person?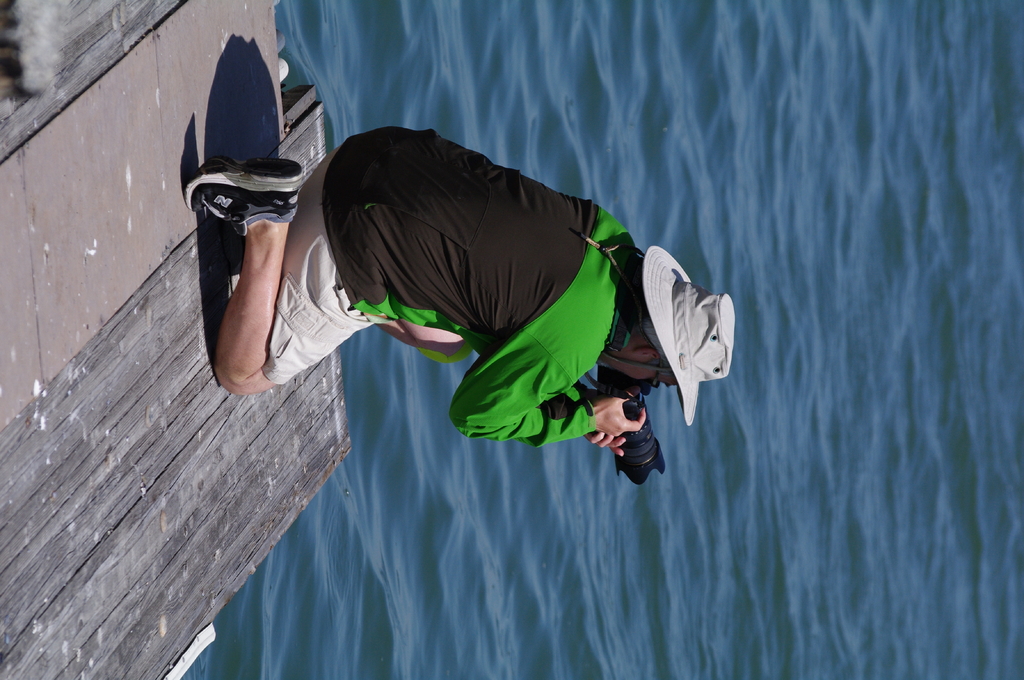
(left=213, top=86, right=730, bottom=553)
